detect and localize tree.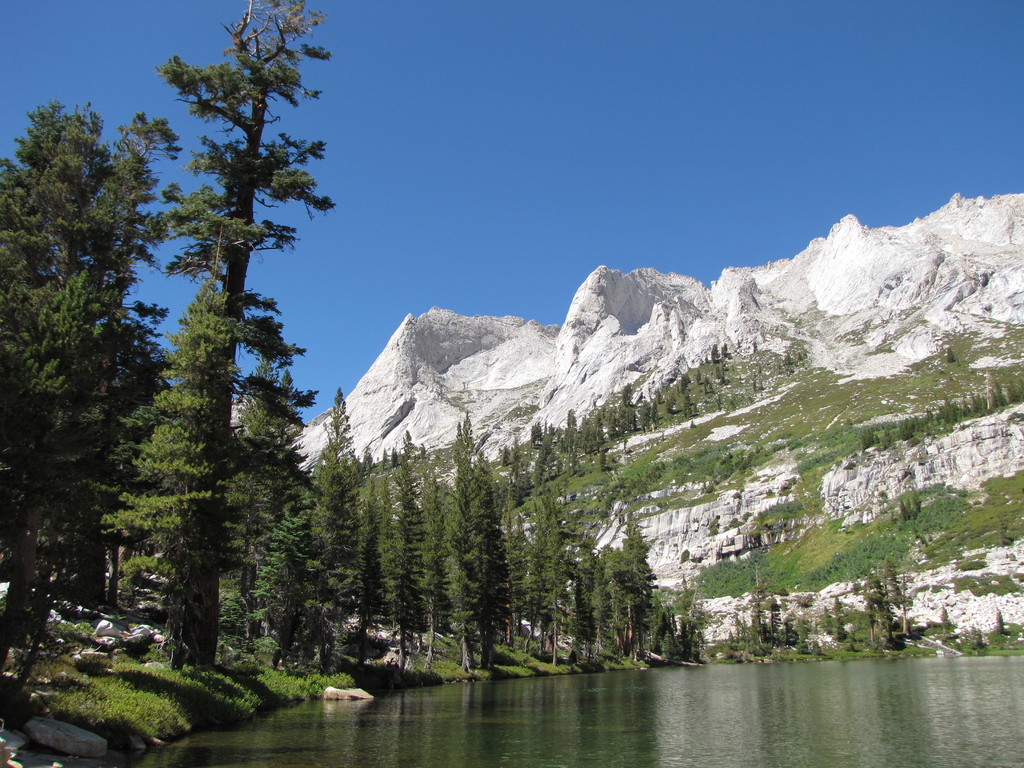
Localized at 710,341,719,360.
